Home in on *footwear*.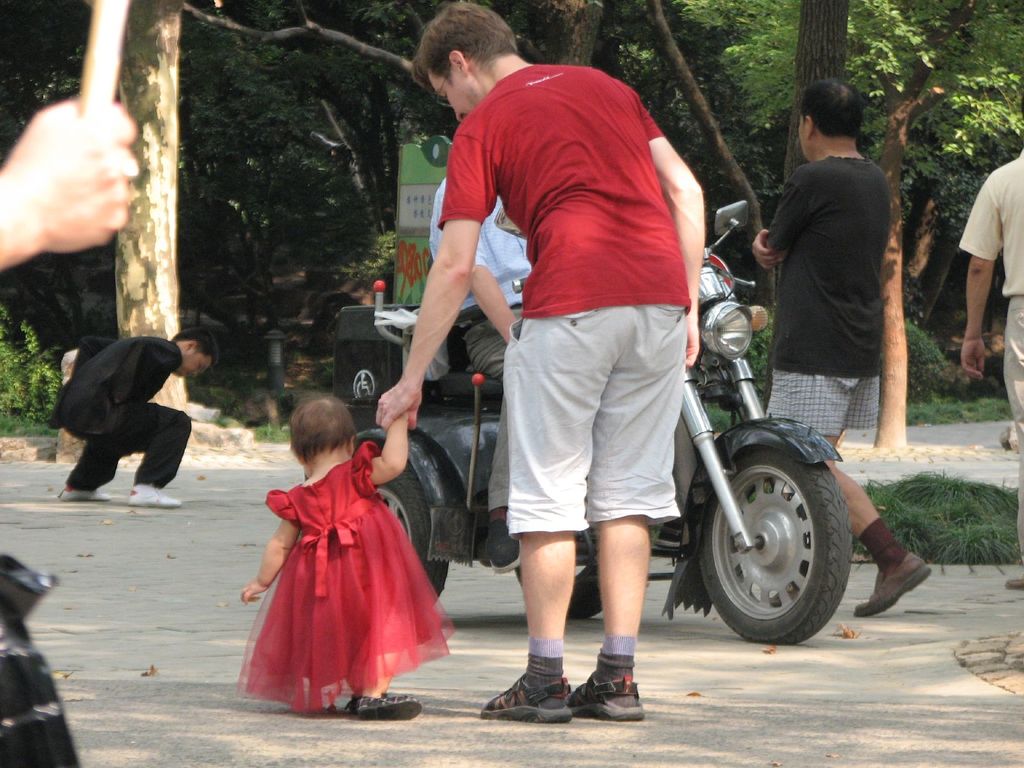
Homed in at 355:691:423:717.
